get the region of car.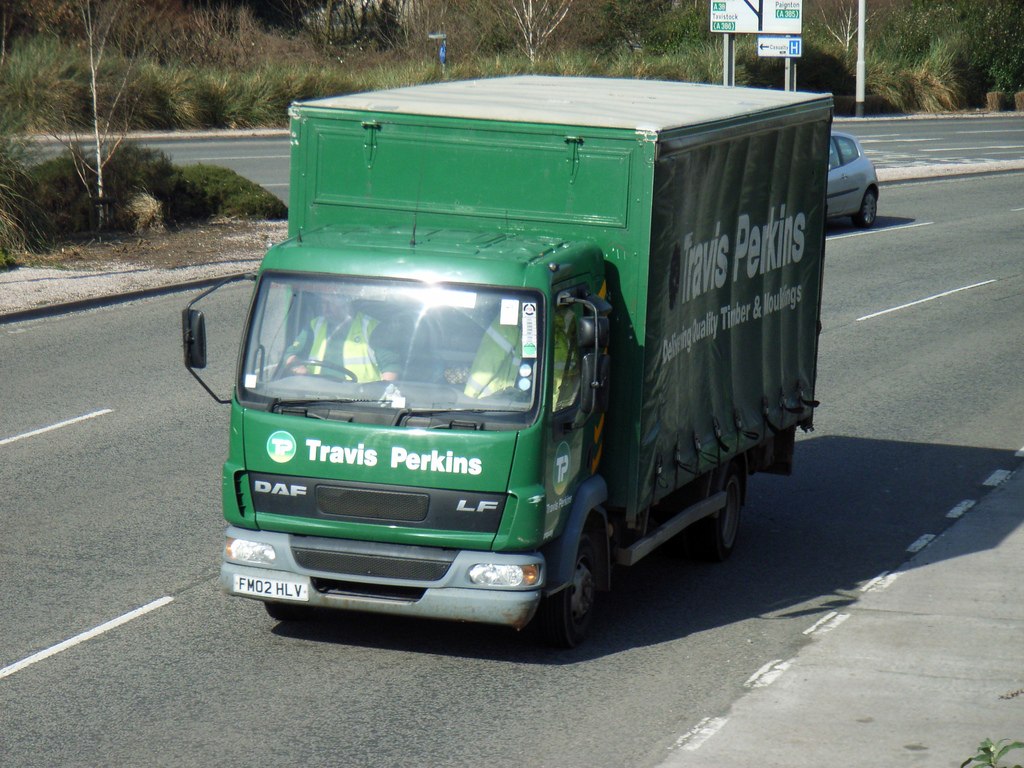
<box>824,123,886,220</box>.
